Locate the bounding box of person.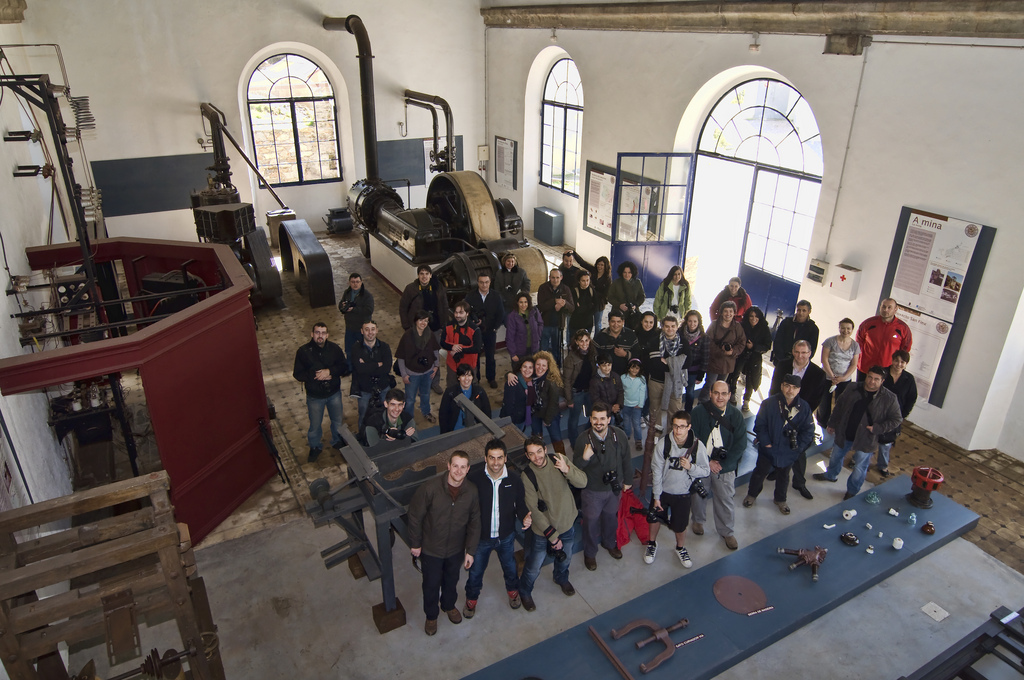
Bounding box: bbox=[577, 403, 629, 566].
